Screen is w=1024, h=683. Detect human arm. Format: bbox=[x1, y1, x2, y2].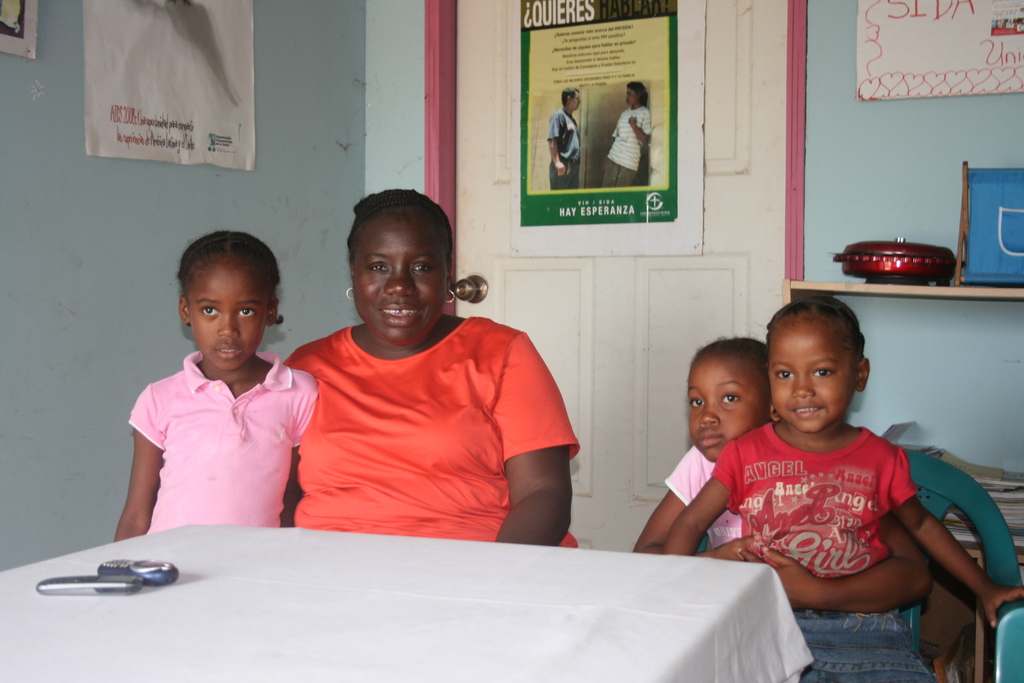
bbox=[280, 379, 320, 527].
